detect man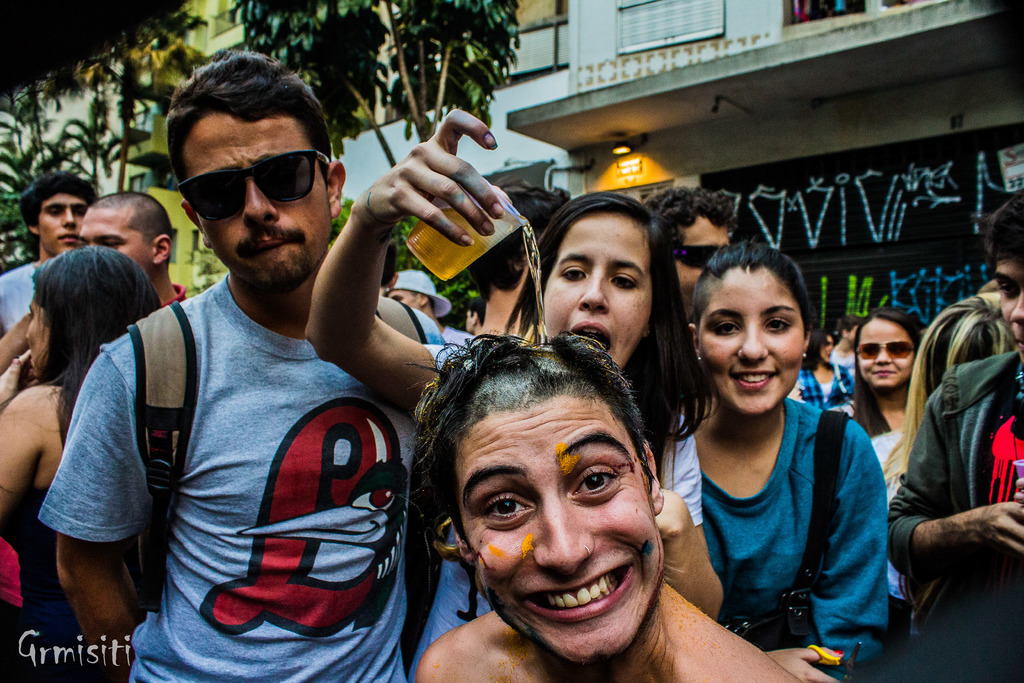
[0, 168, 101, 333]
